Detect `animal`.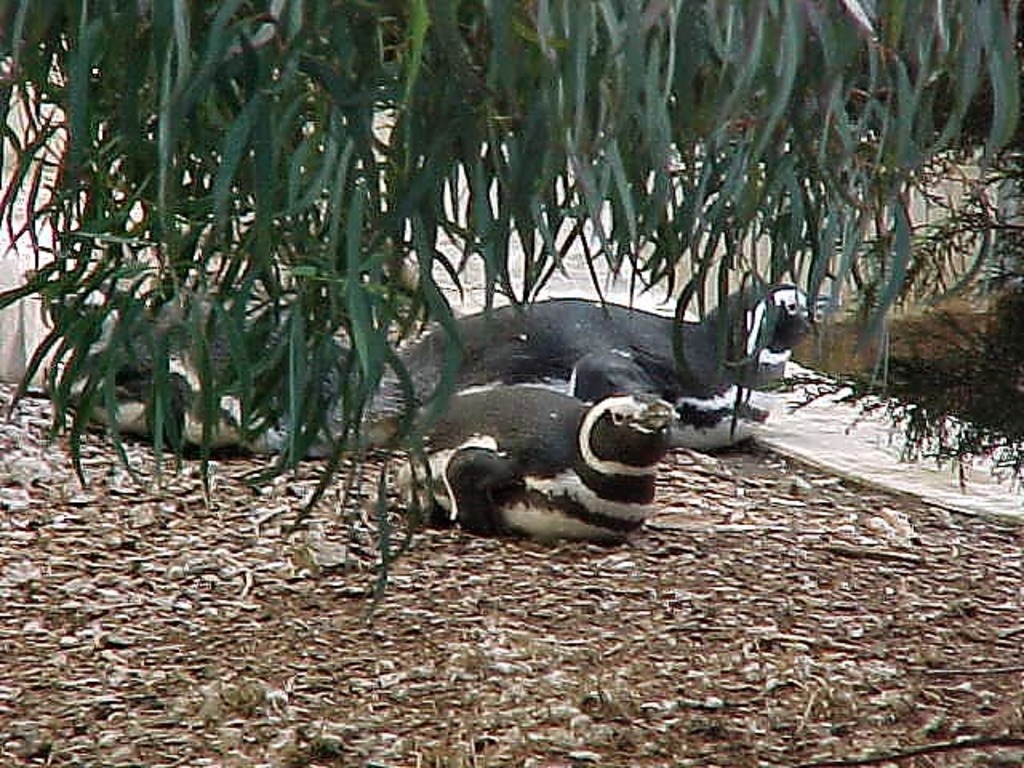
Detected at [left=386, top=384, right=686, bottom=549].
